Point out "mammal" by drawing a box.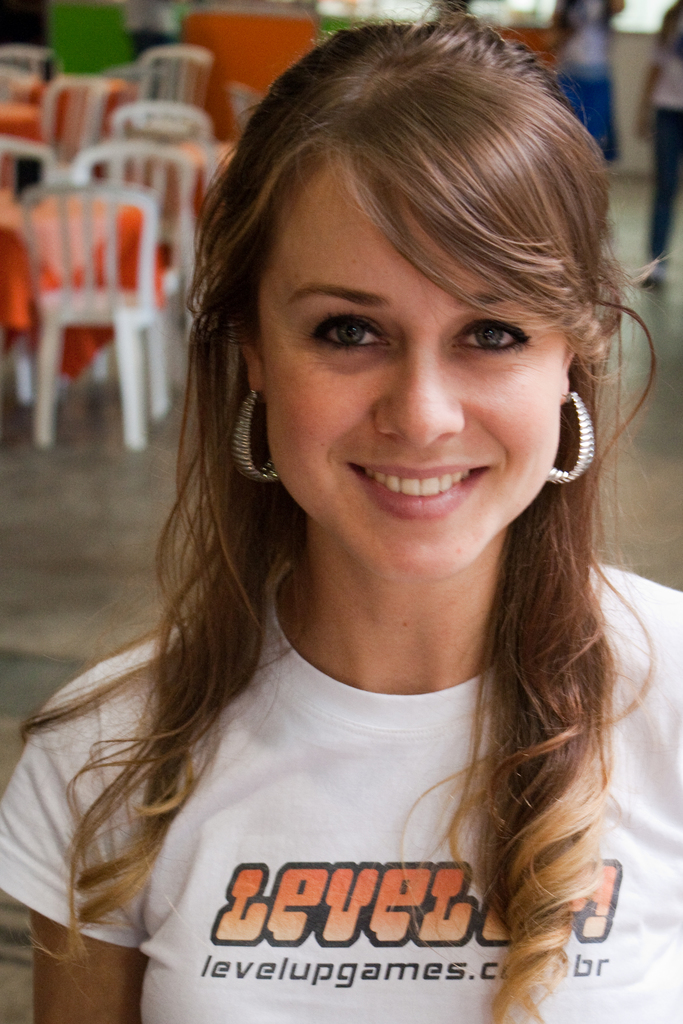
locate(541, 0, 628, 160).
